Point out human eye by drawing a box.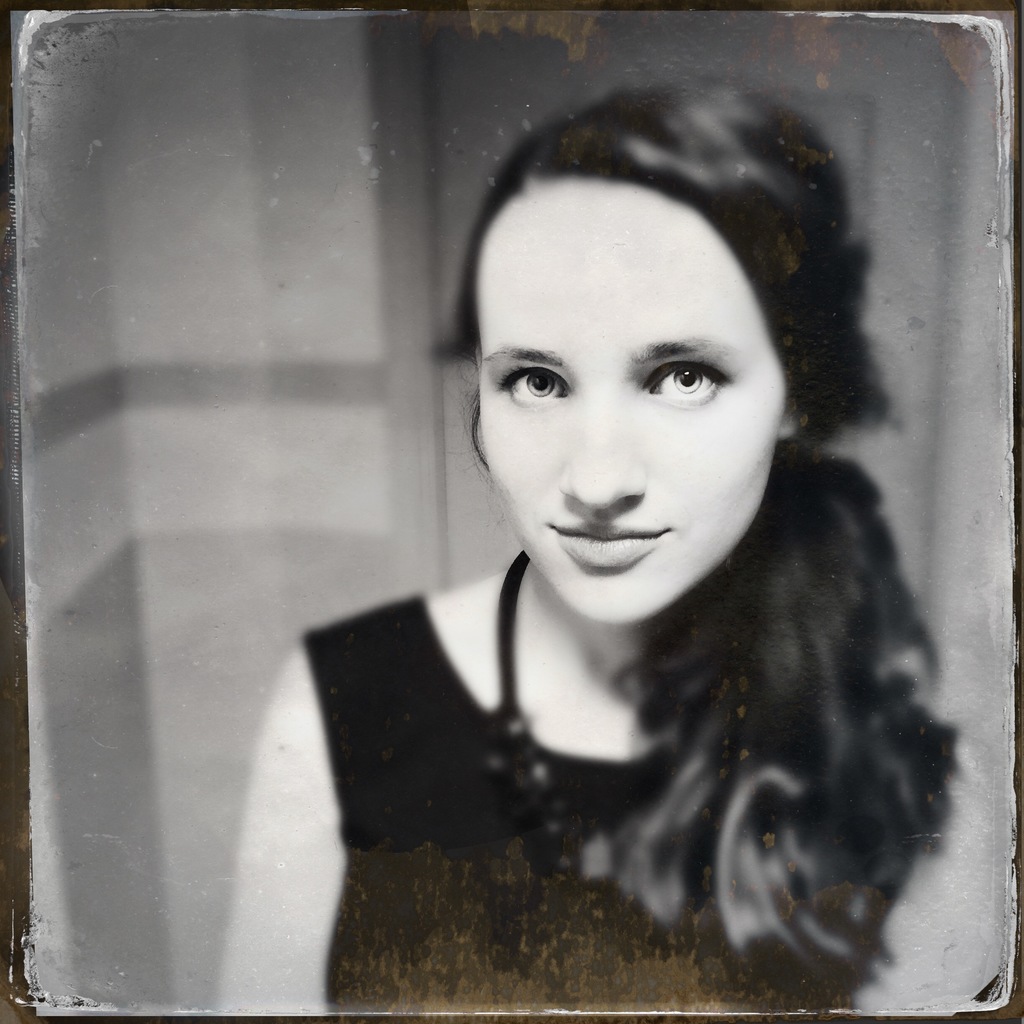
crop(490, 356, 572, 415).
